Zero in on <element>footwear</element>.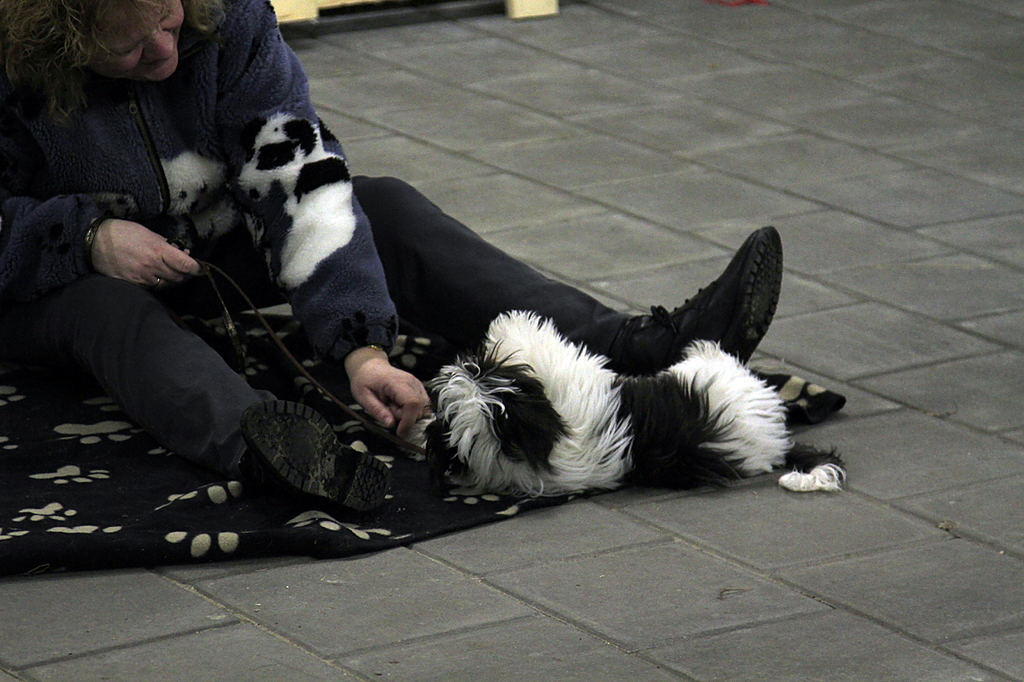
Zeroed in: left=663, top=229, right=785, bottom=358.
